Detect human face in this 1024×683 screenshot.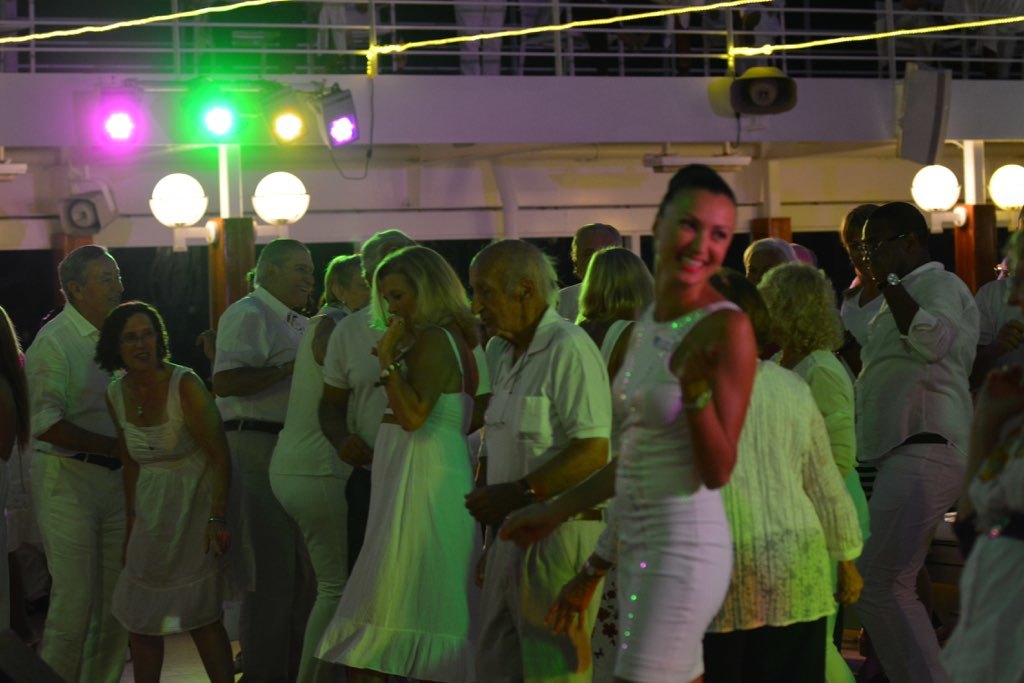
Detection: x1=652, y1=189, x2=730, y2=284.
